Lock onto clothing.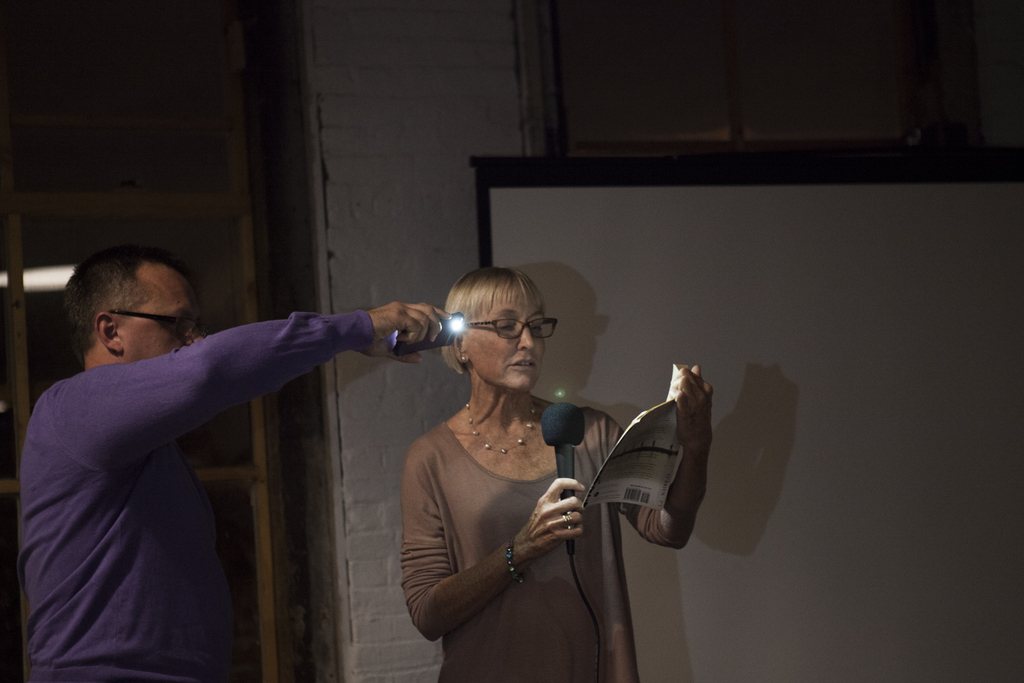
Locked: select_region(19, 309, 380, 682).
